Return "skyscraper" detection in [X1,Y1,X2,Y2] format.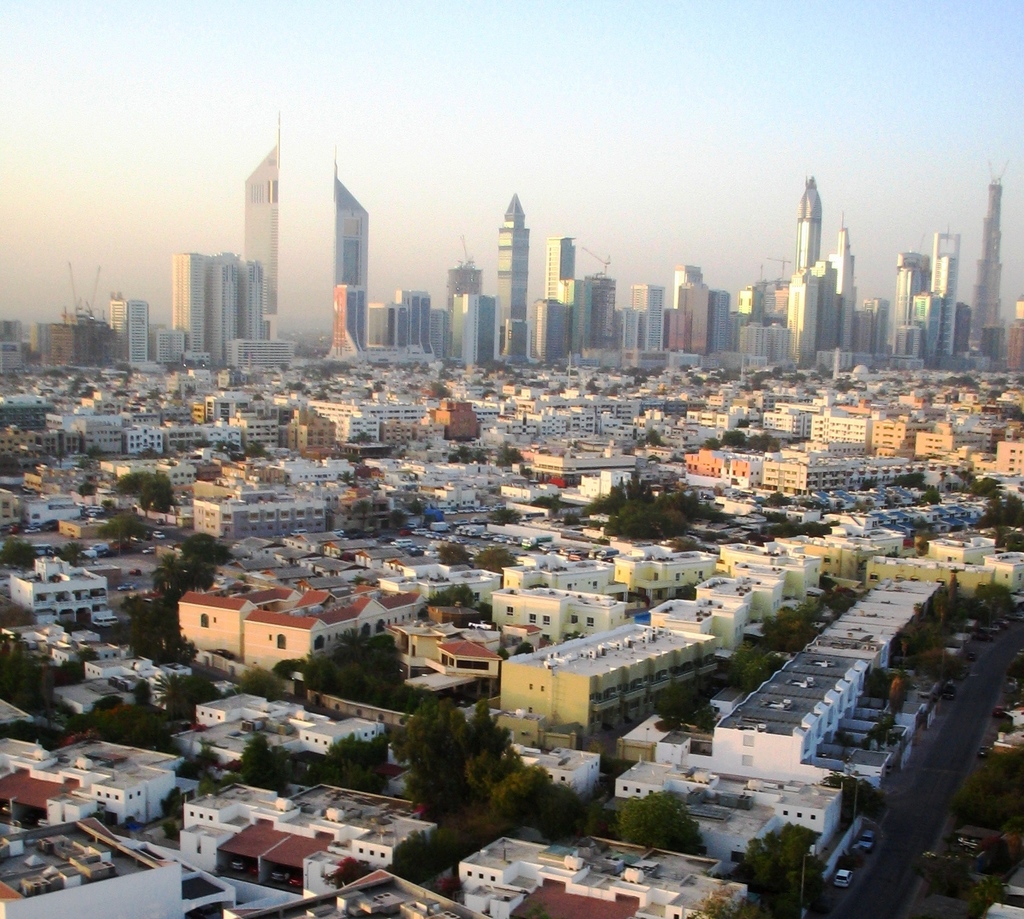
[968,156,1004,351].
